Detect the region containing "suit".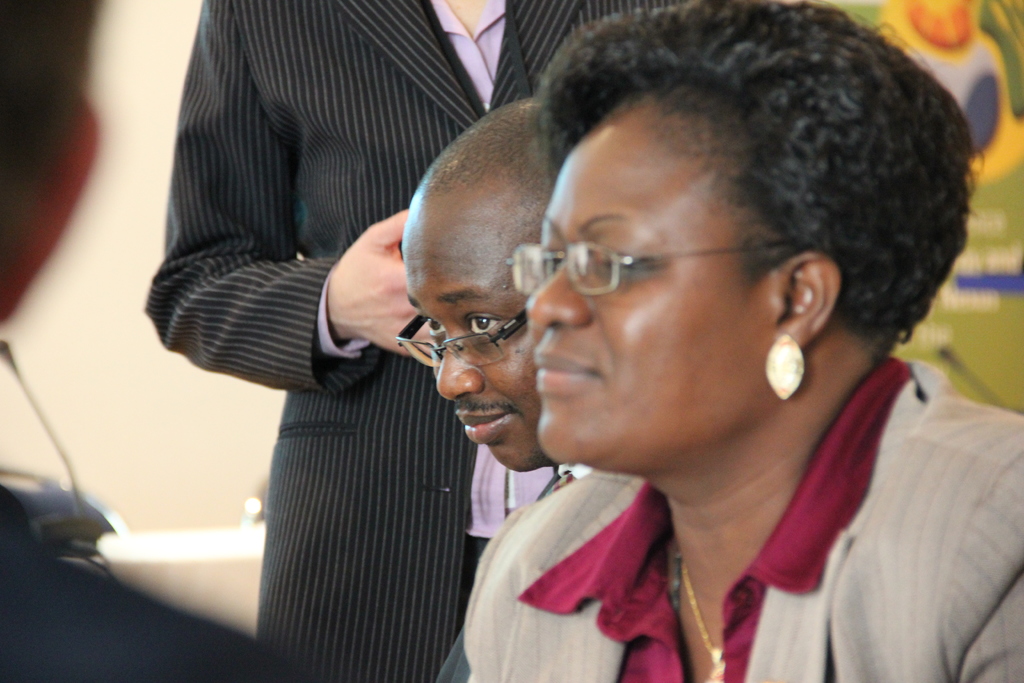
(x1=433, y1=463, x2=595, y2=682).
